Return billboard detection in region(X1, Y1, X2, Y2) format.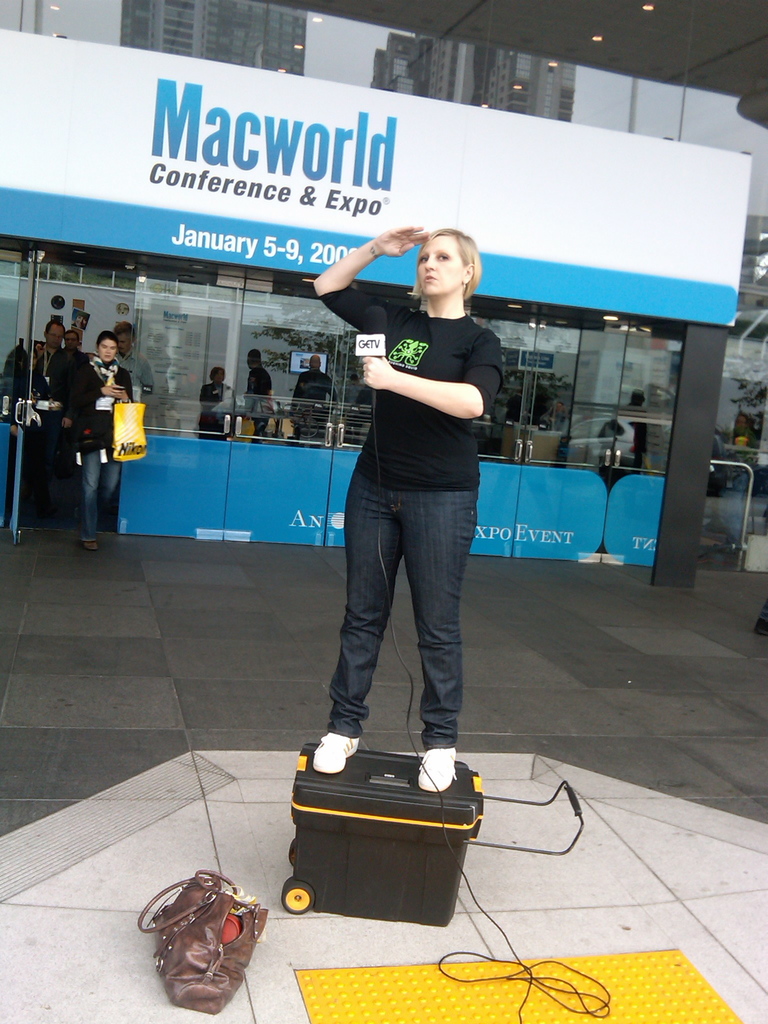
region(0, 22, 739, 325).
